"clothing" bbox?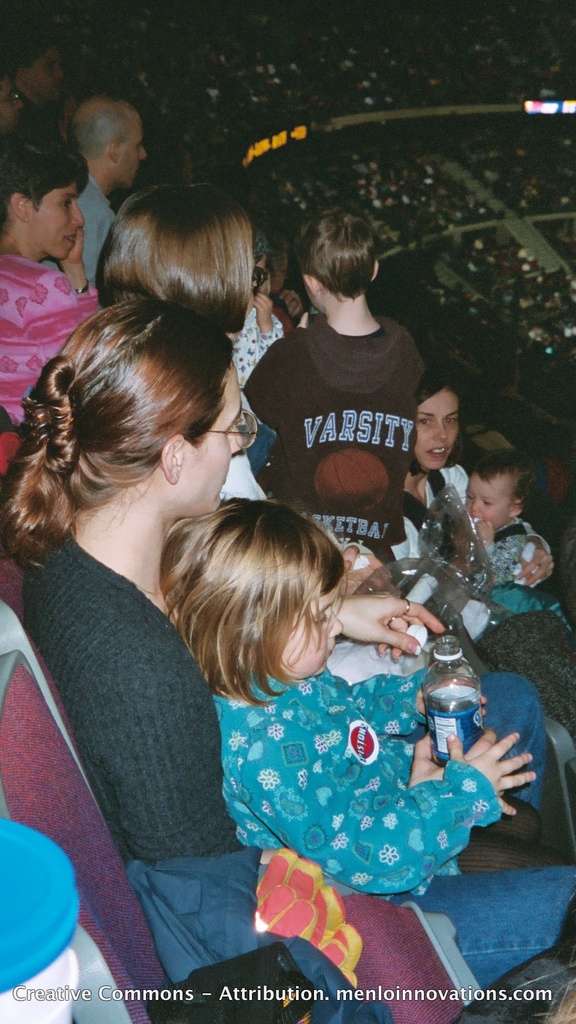
(209,303,291,389)
